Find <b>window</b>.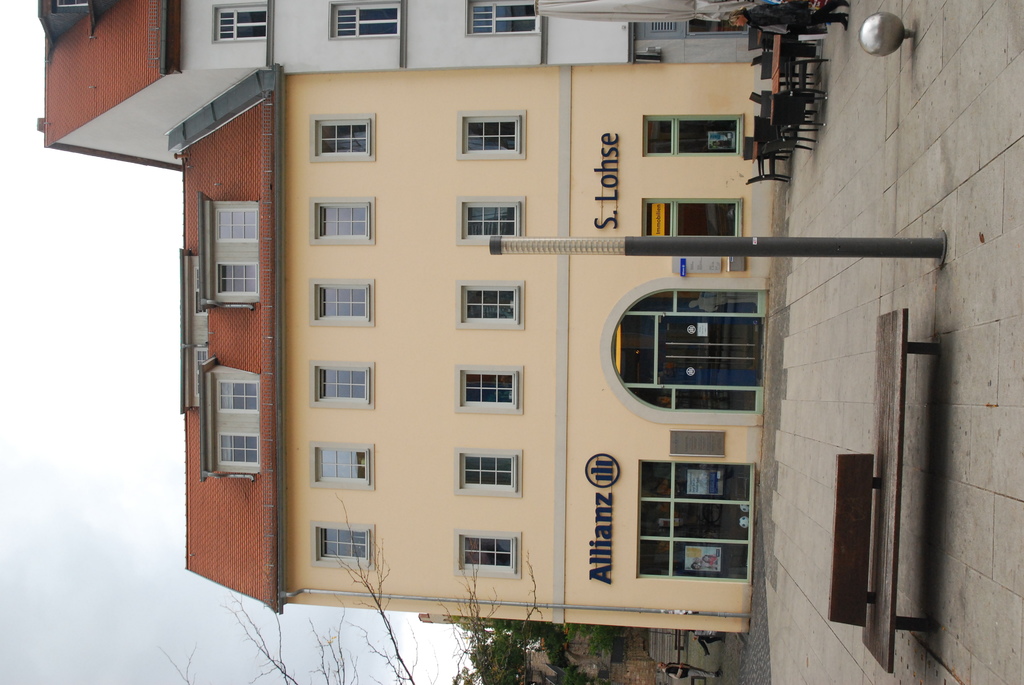
box=[209, 373, 262, 475].
